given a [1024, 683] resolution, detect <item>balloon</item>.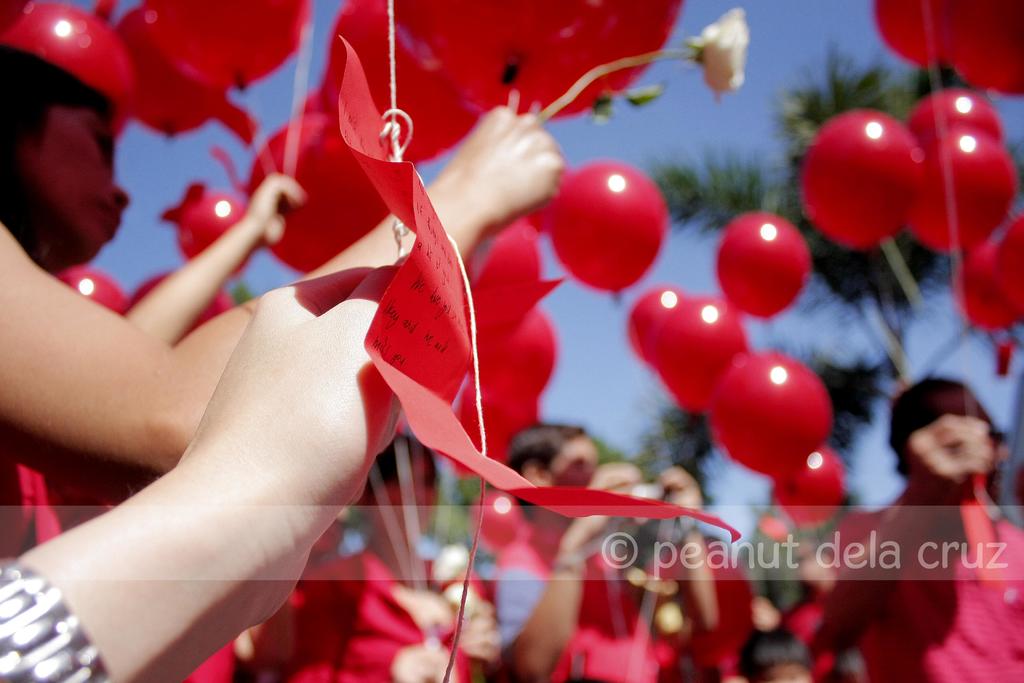
(61, 263, 129, 316).
